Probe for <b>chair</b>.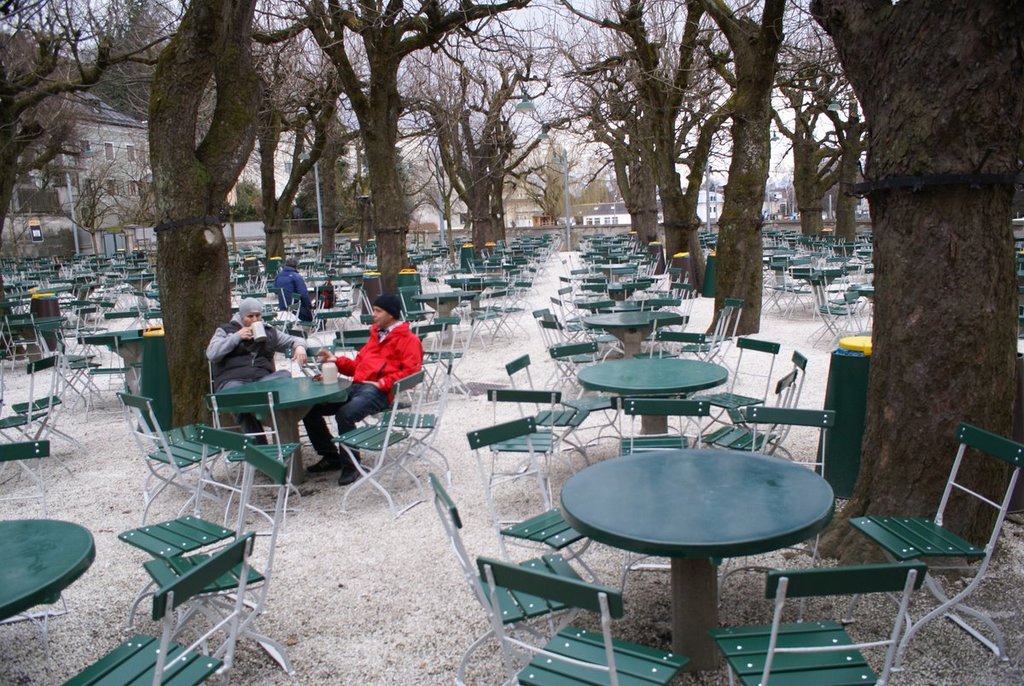
Probe result: [763, 260, 789, 310].
